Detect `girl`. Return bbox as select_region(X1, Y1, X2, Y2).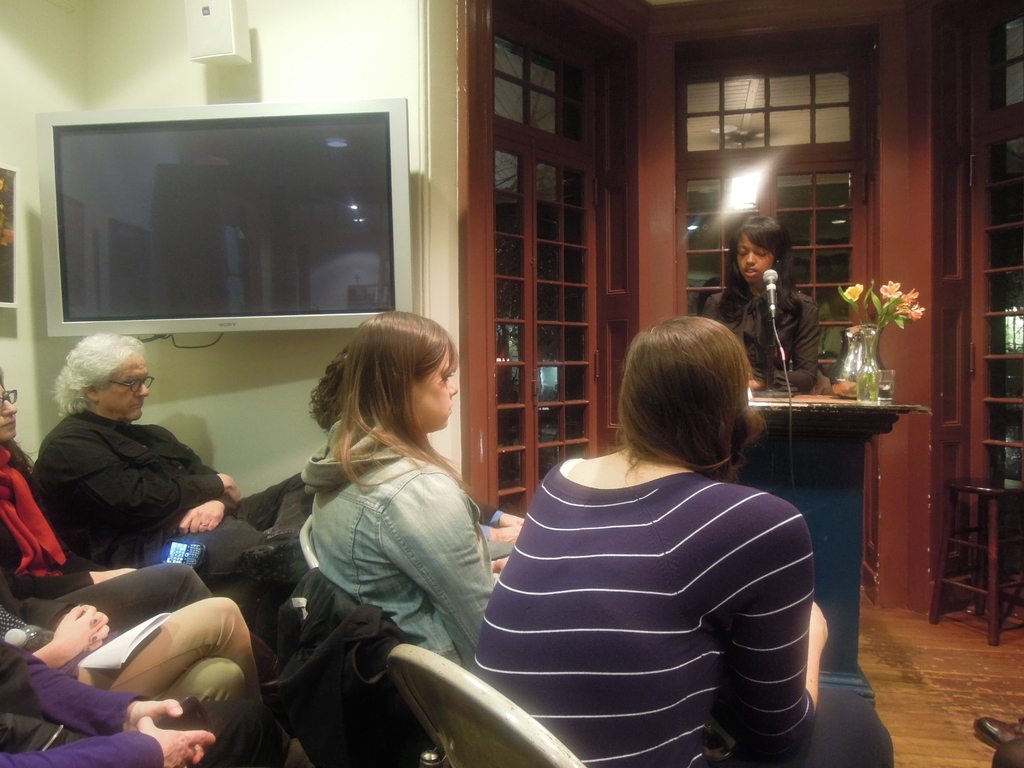
select_region(471, 313, 895, 767).
